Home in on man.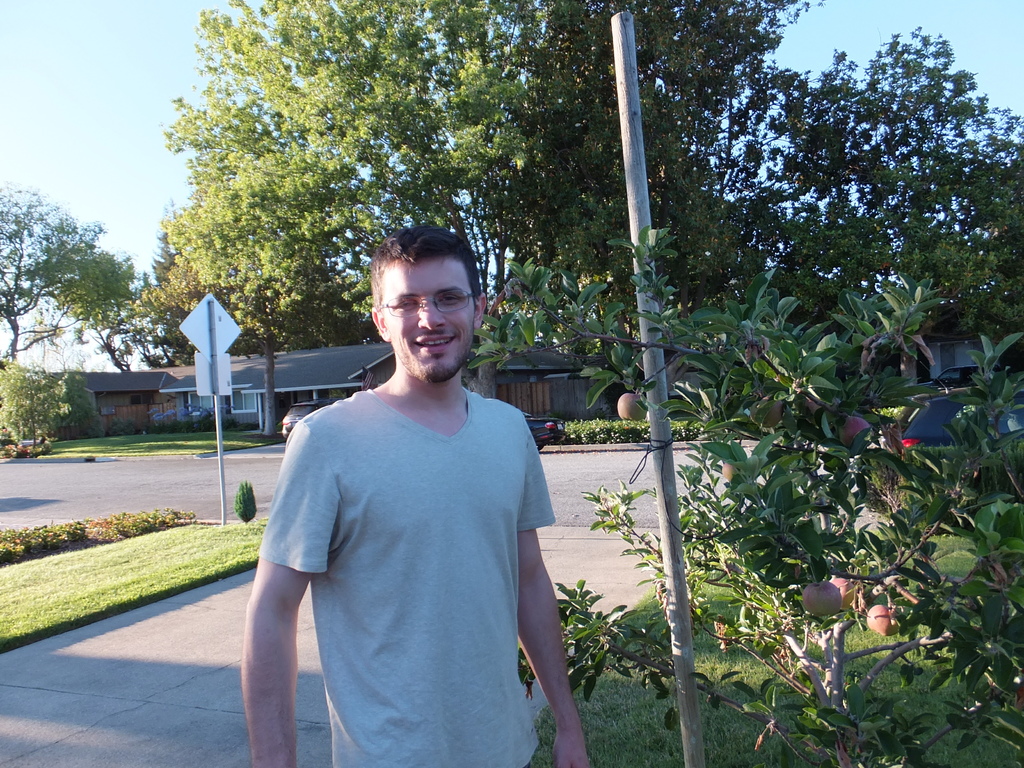
Homed in at locate(251, 221, 576, 760).
